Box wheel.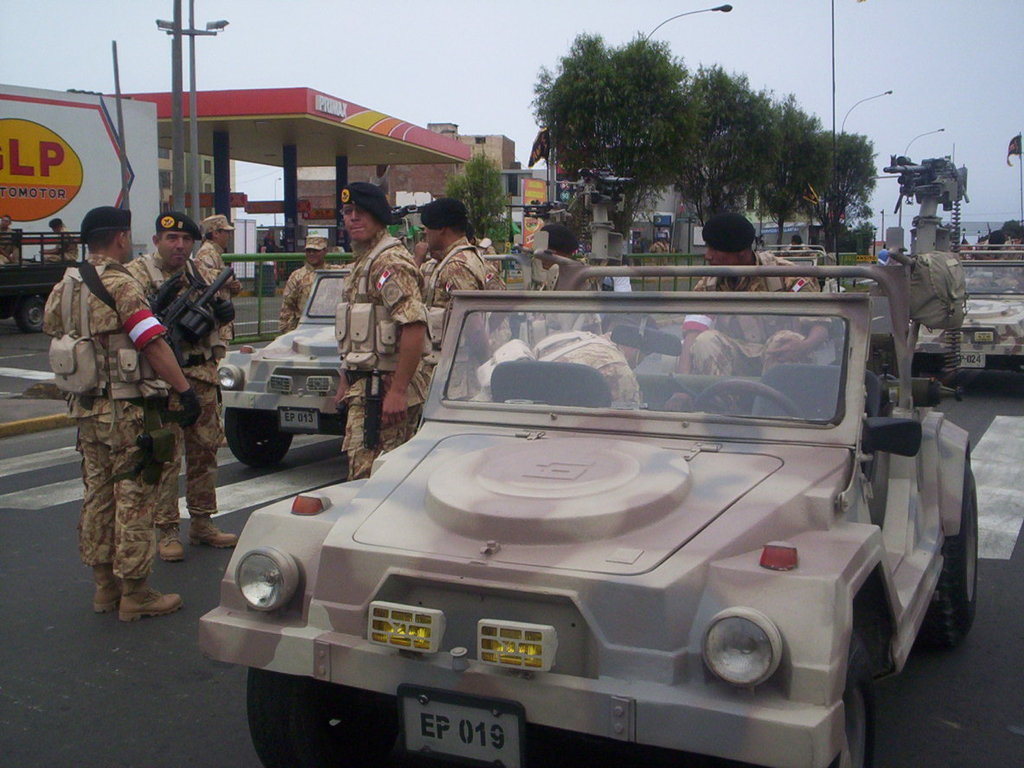
Rect(943, 500, 989, 642).
